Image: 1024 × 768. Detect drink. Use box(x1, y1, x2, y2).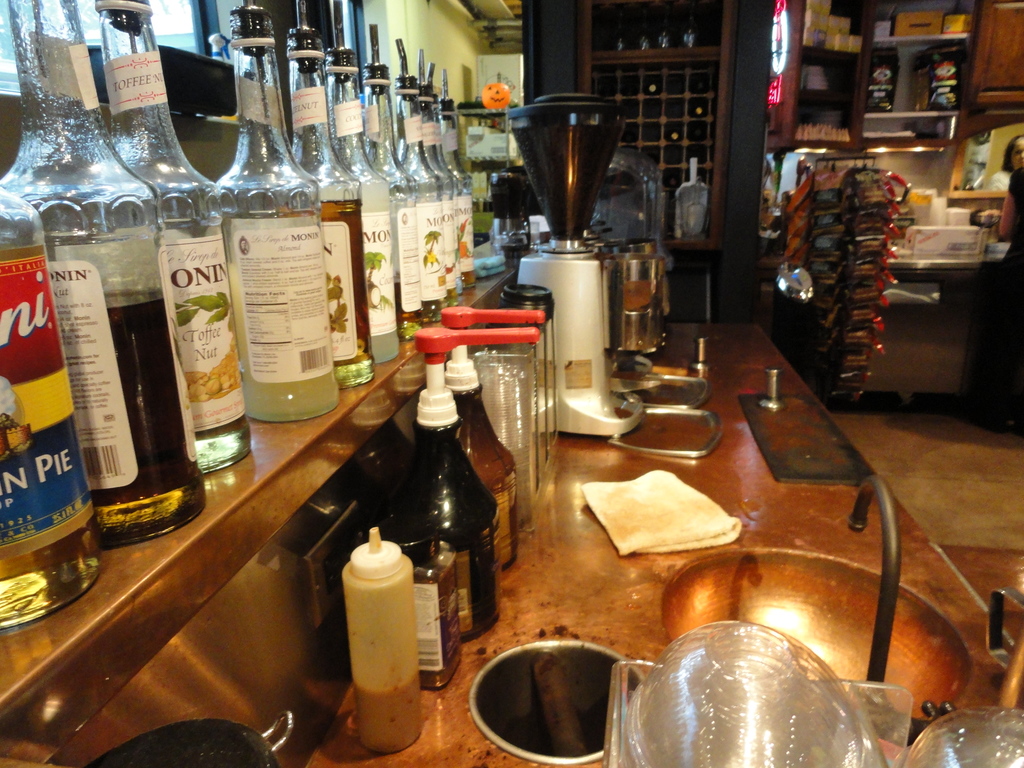
box(0, 240, 97, 623).
